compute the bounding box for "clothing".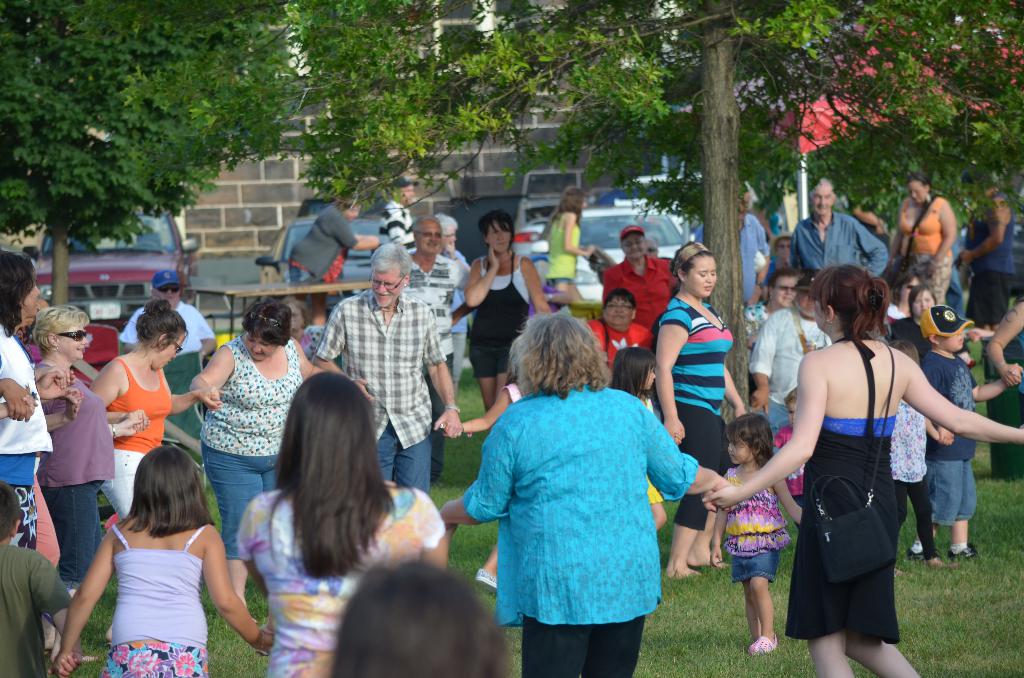
116:297:216:357.
